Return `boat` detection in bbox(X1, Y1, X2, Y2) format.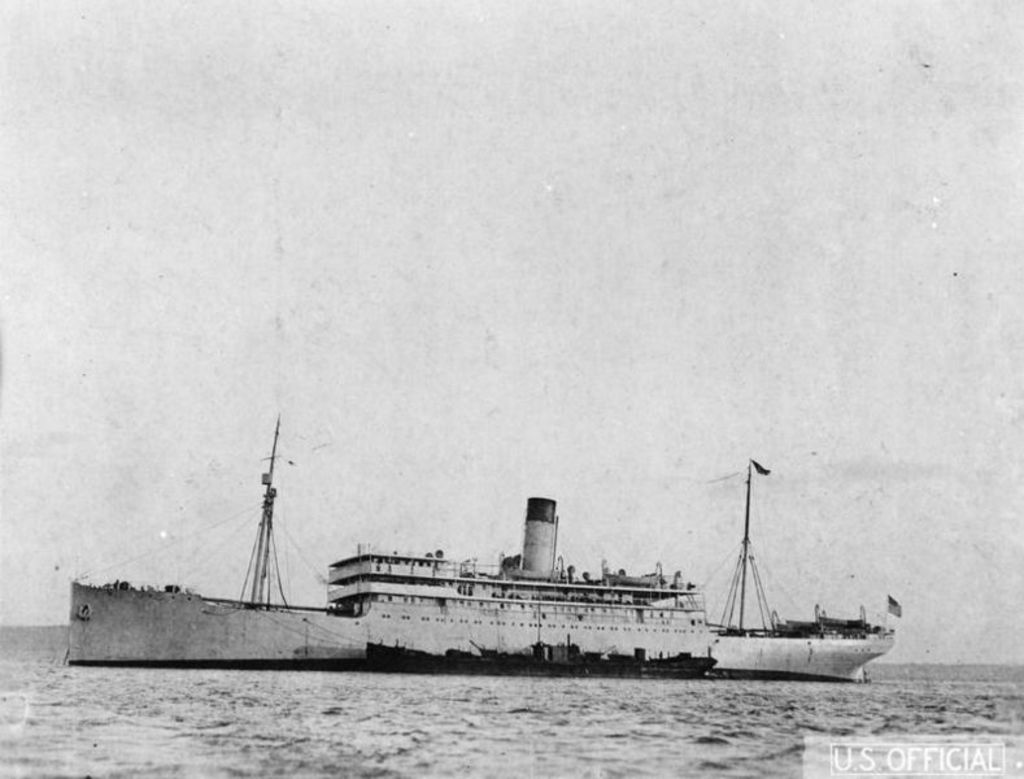
bbox(361, 634, 715, 683).
